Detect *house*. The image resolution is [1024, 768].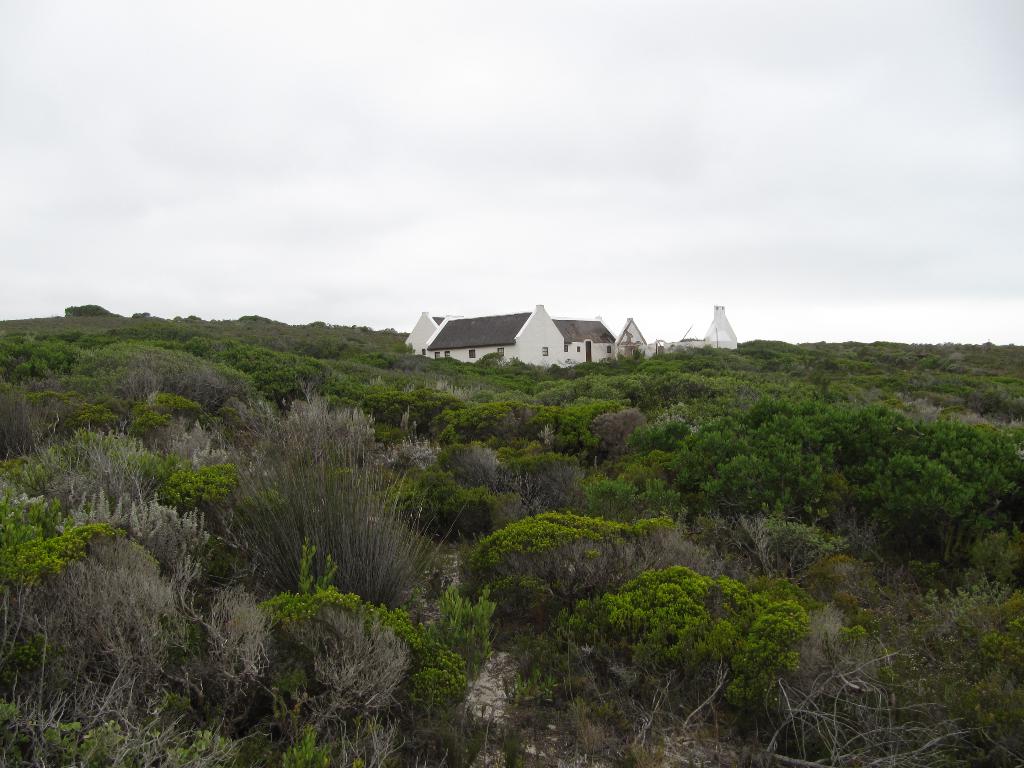
select_region(677, 303, 732, 351).
